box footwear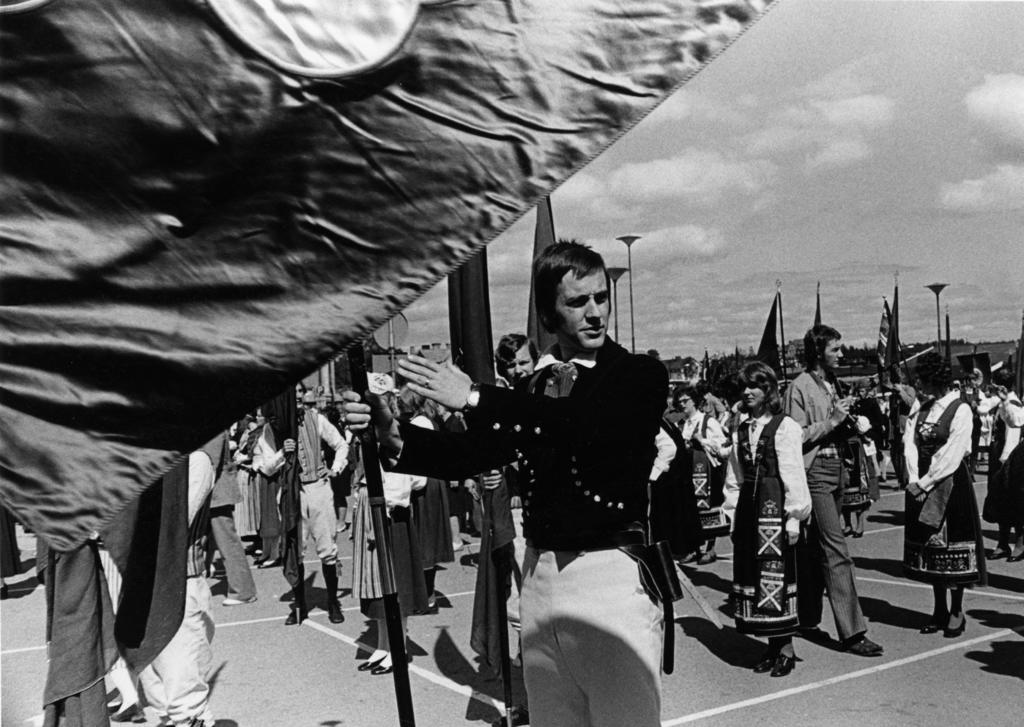
(258, 555, 283, 567)
